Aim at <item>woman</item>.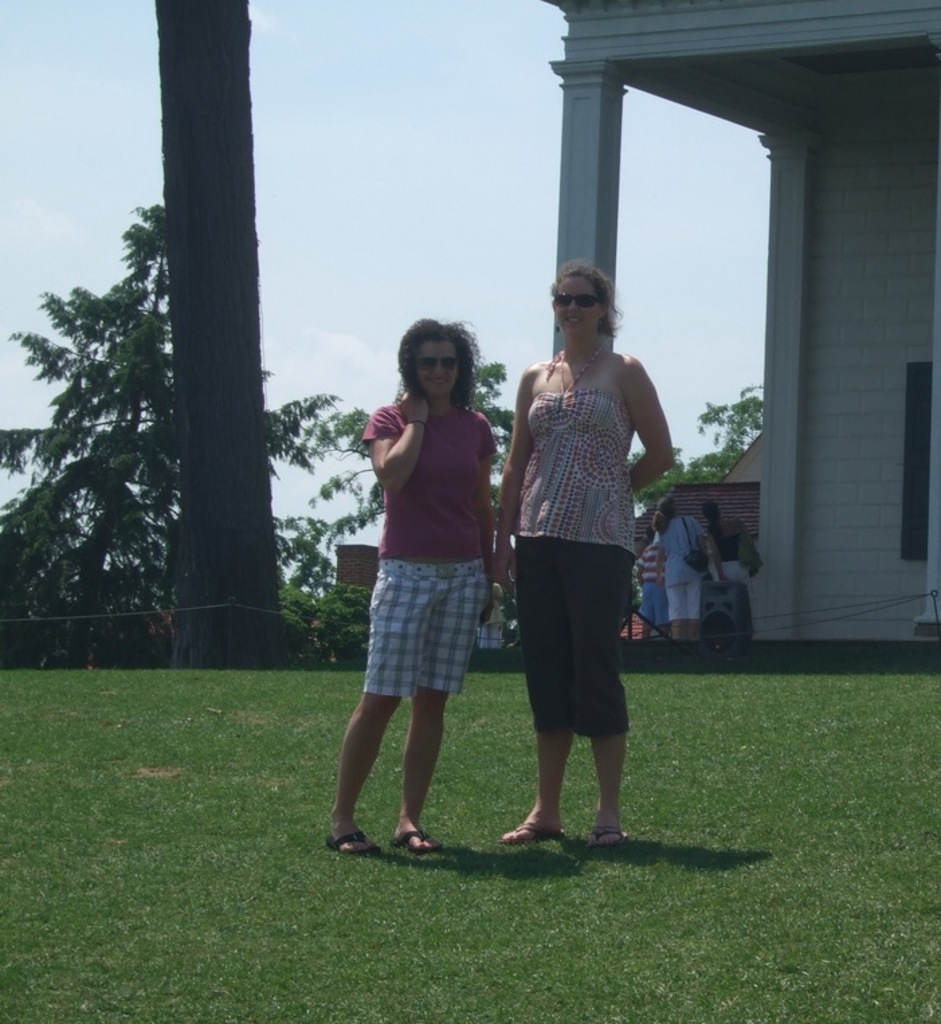
Aimed at x1=490 y1=240 x2=674 y2=839.
